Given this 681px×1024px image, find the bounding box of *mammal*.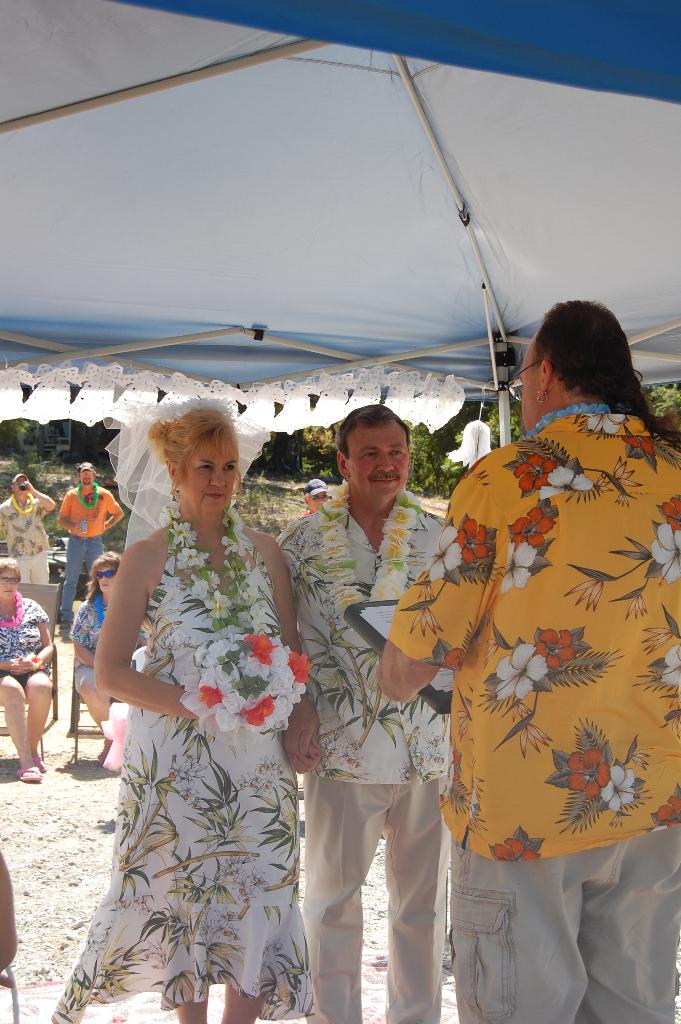
[42, 399, 324, 1023].
